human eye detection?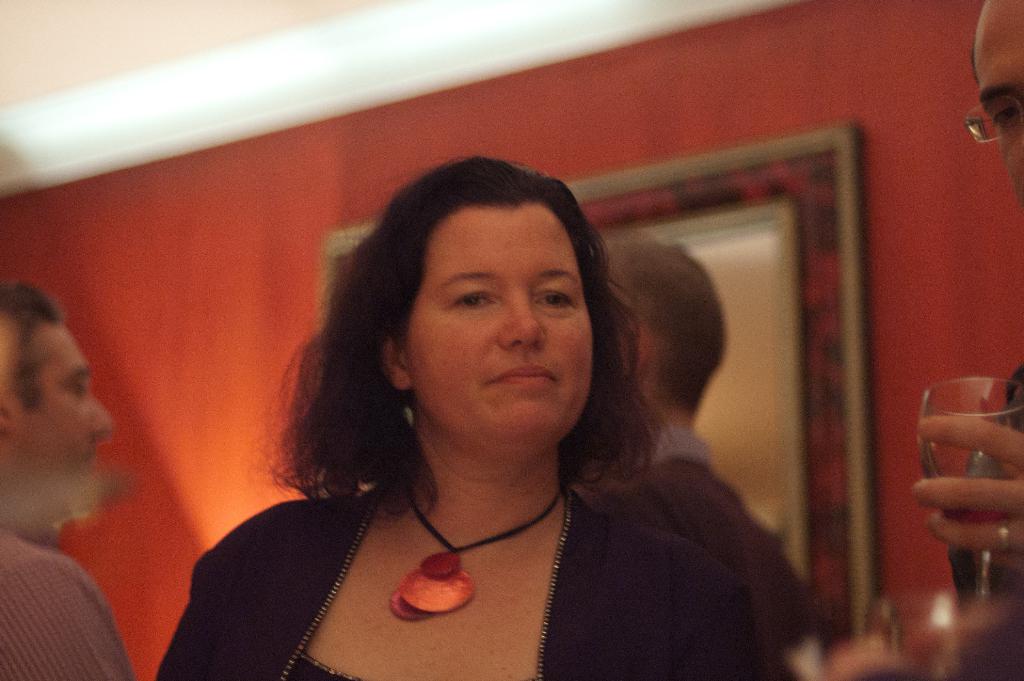
bbox=(984, 93, 1020, 131)
